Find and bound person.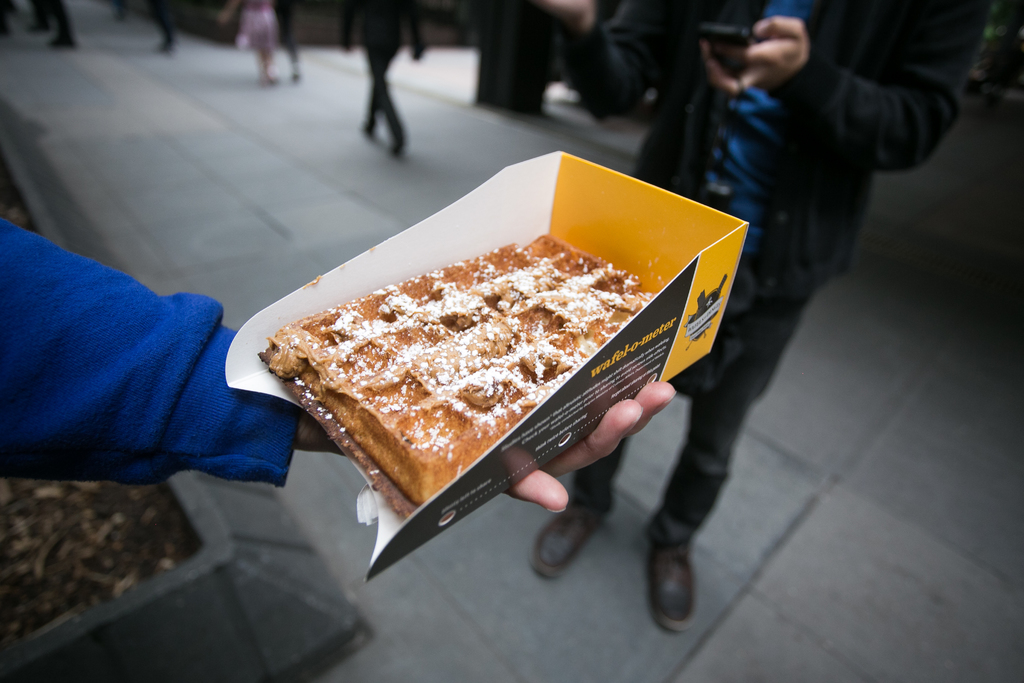
Bound: 531 0 991 648.
